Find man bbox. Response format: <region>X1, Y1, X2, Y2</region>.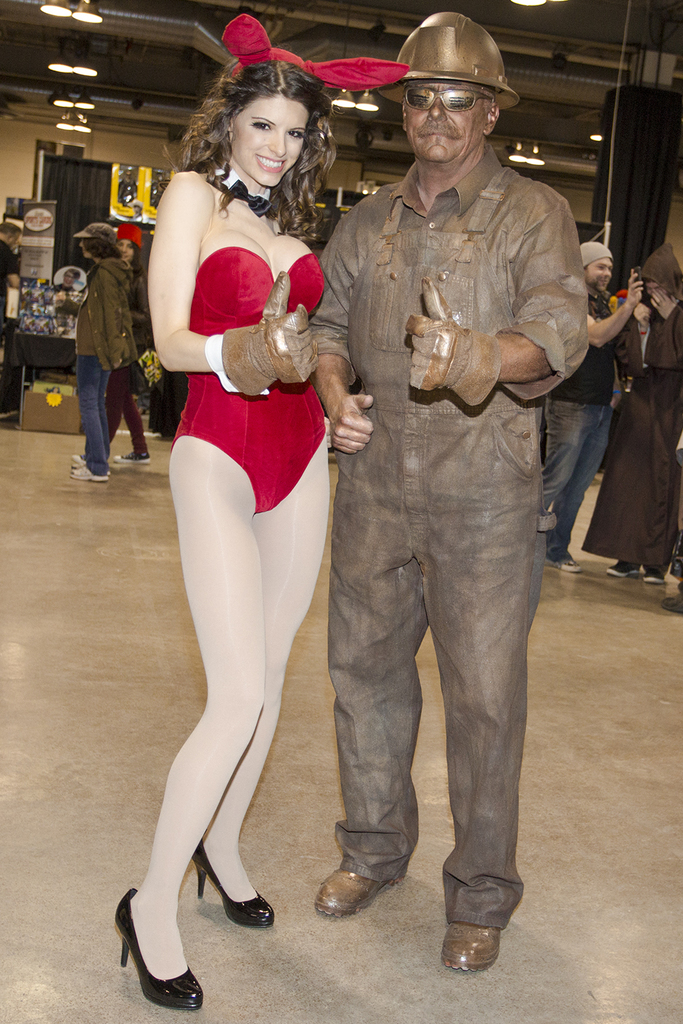
<region>535, 234, 656, 564</region>.
